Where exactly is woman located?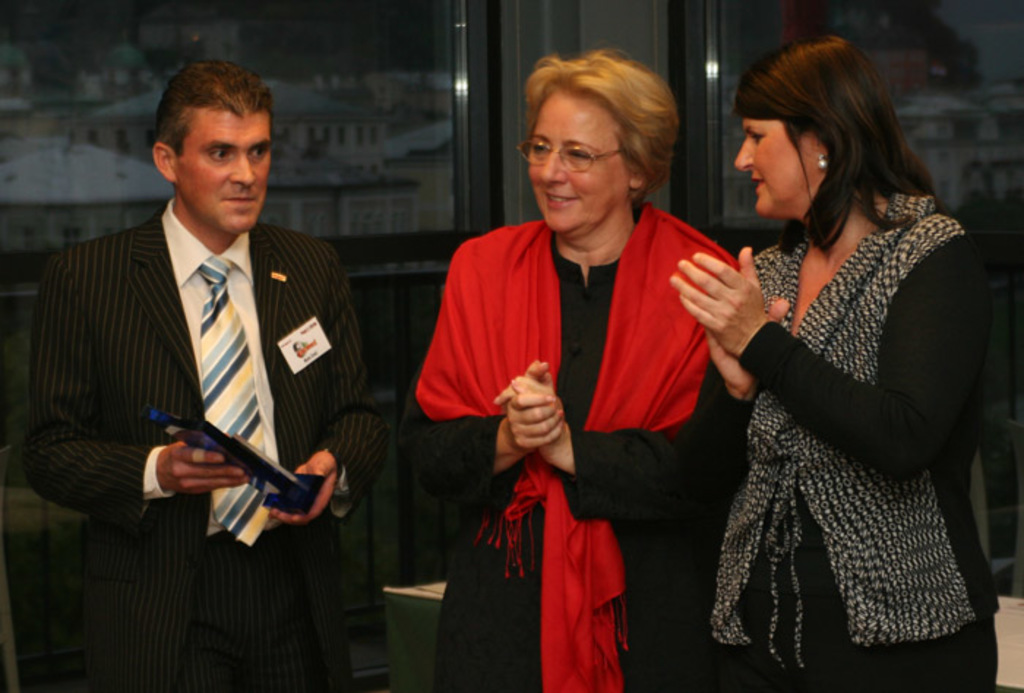
Its bounding box is Rect(486, 32, 990, 692).
